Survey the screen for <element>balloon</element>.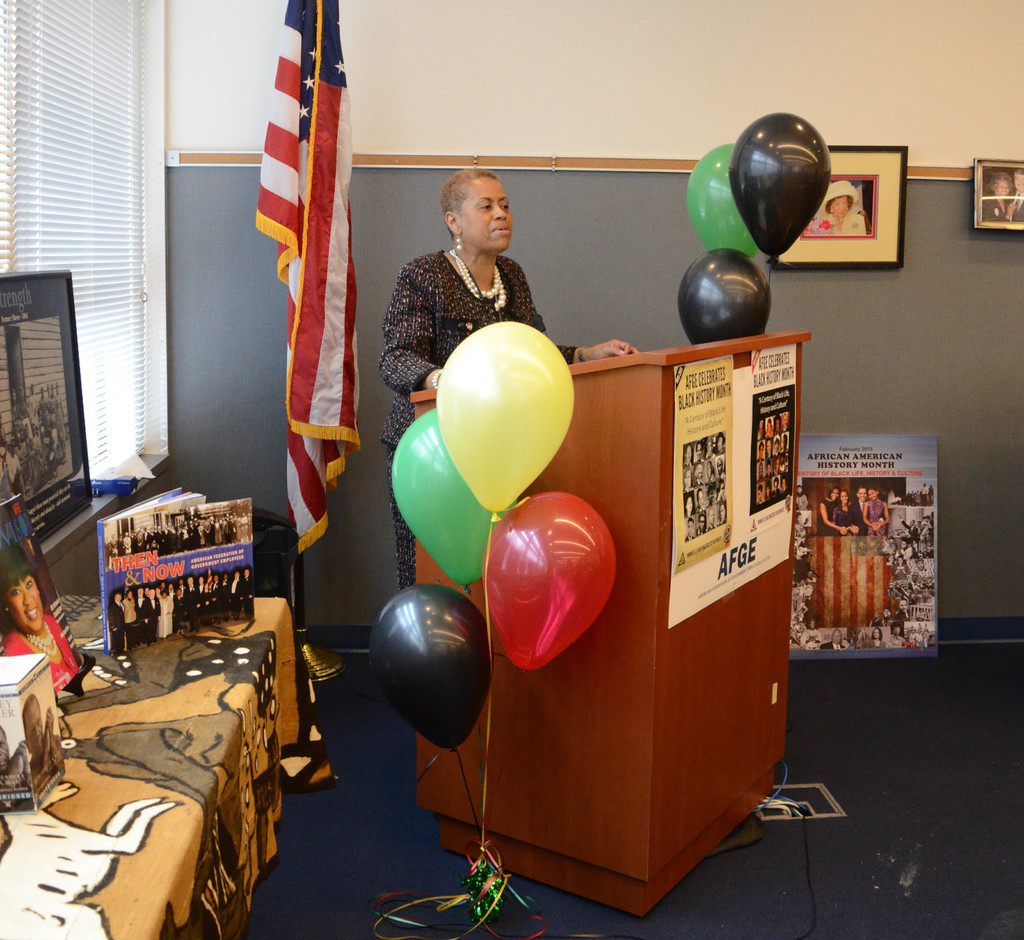
Survey found: (730,114,831,262).
